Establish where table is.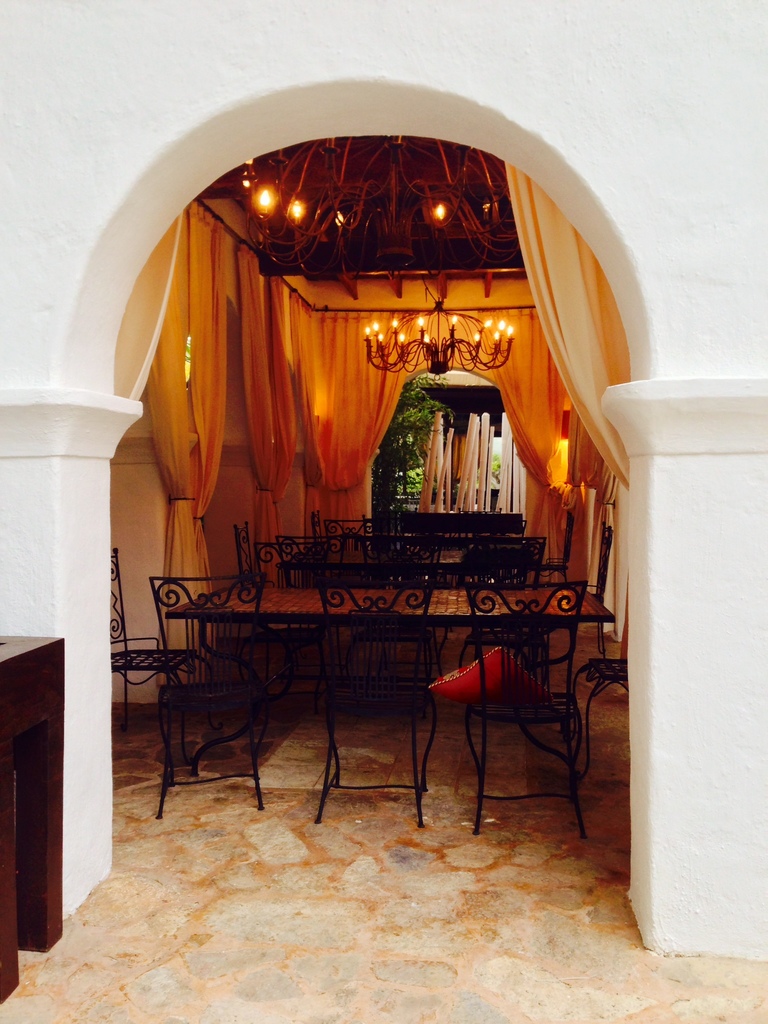
Established at {"x1": 170, "y1": 532, "x2": 634, "y2": 835}.
